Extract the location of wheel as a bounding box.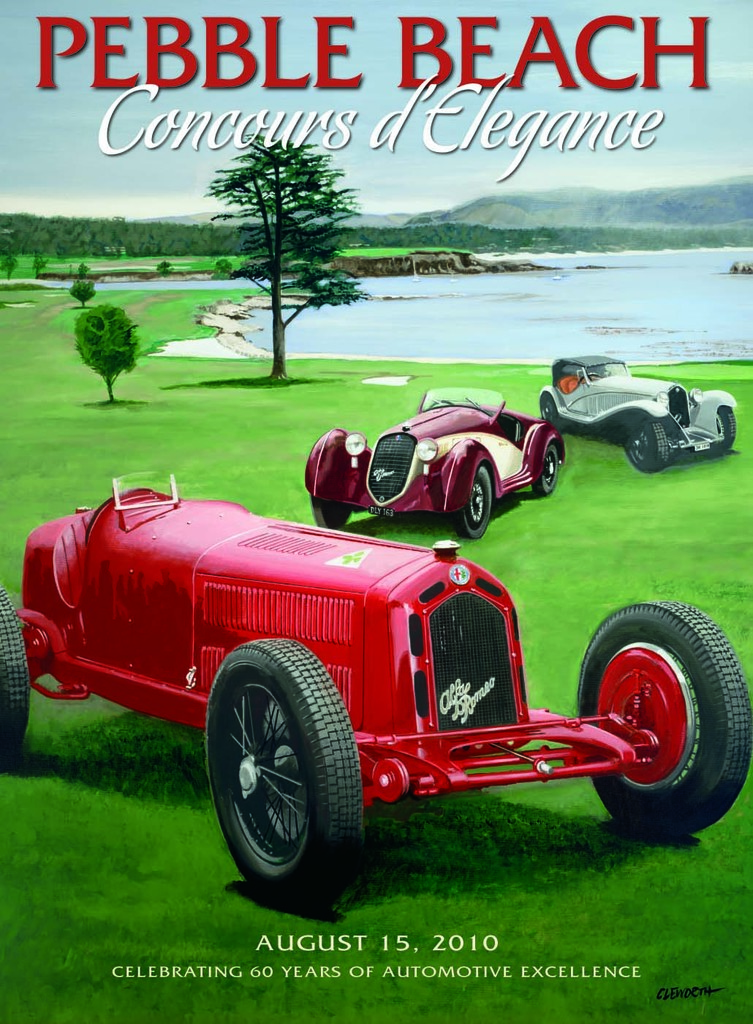
locate(585, 590, 725, 804).
